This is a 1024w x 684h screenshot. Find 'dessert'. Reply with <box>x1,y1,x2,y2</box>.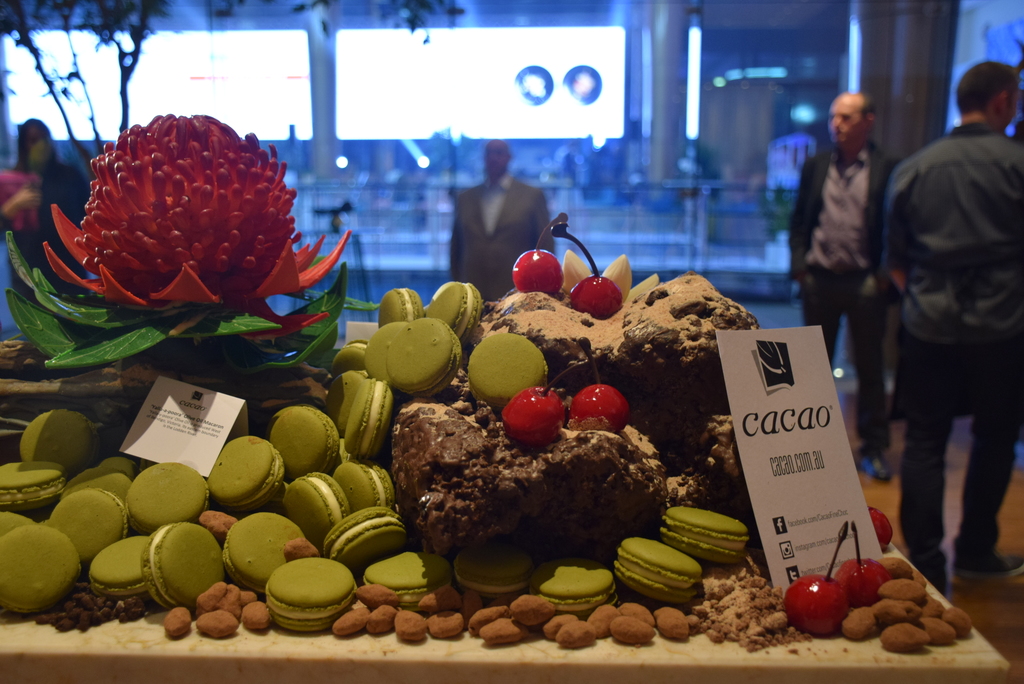
<box>509,246,563,305</box>.
